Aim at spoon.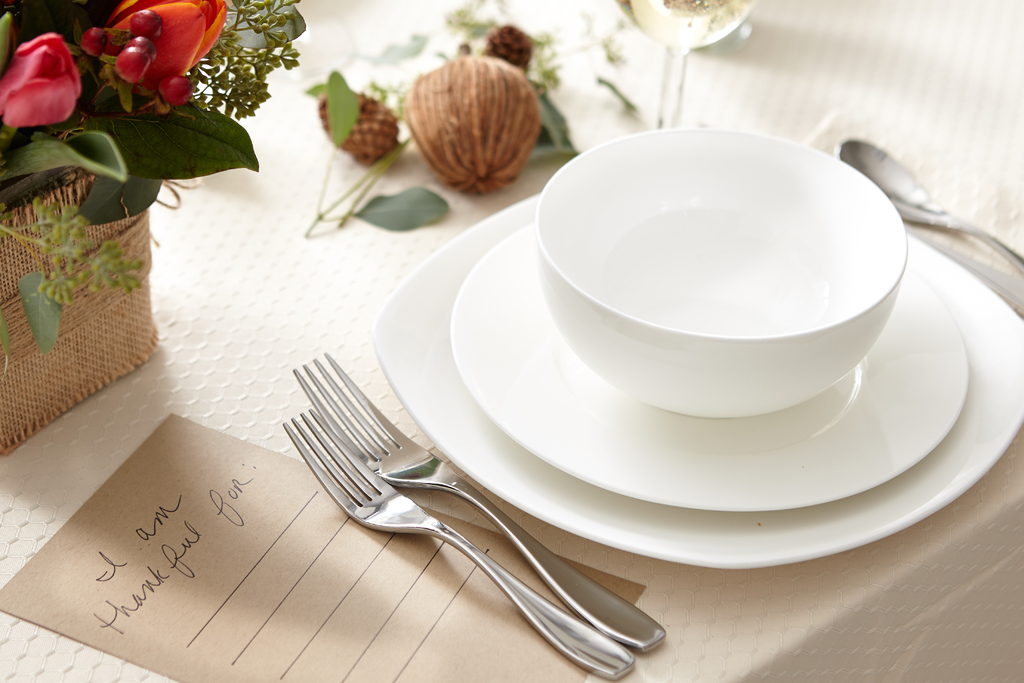
Aimed at 835,140,1023,270.
